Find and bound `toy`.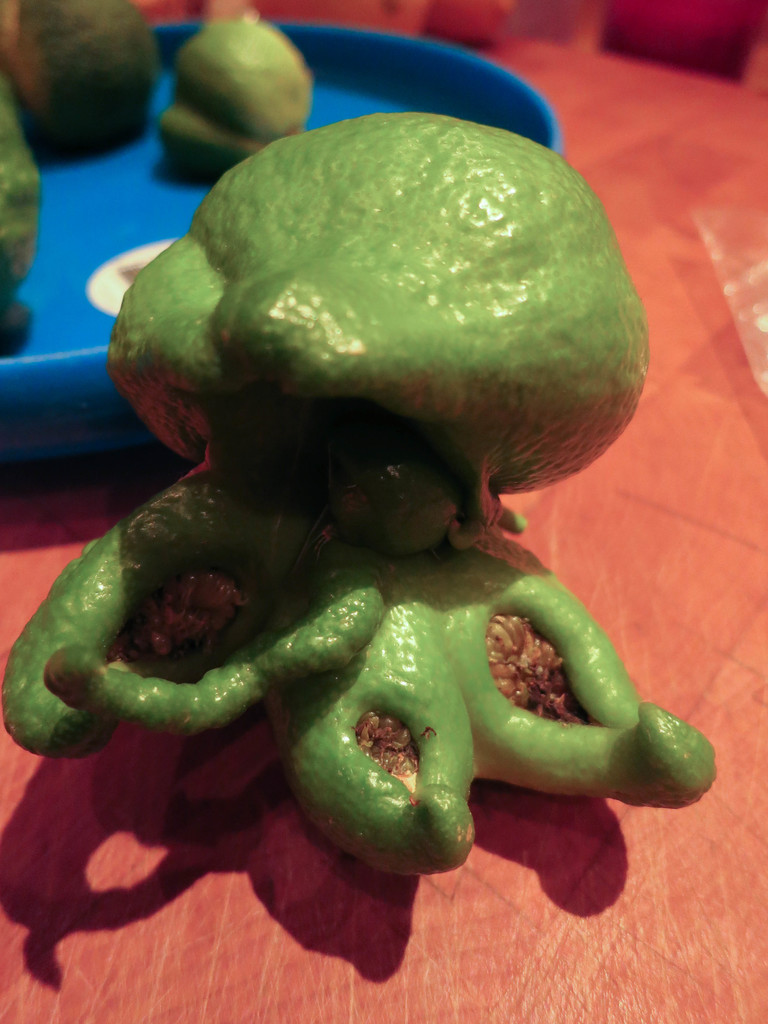
Bound: rect(2, 162, 688, 950).
